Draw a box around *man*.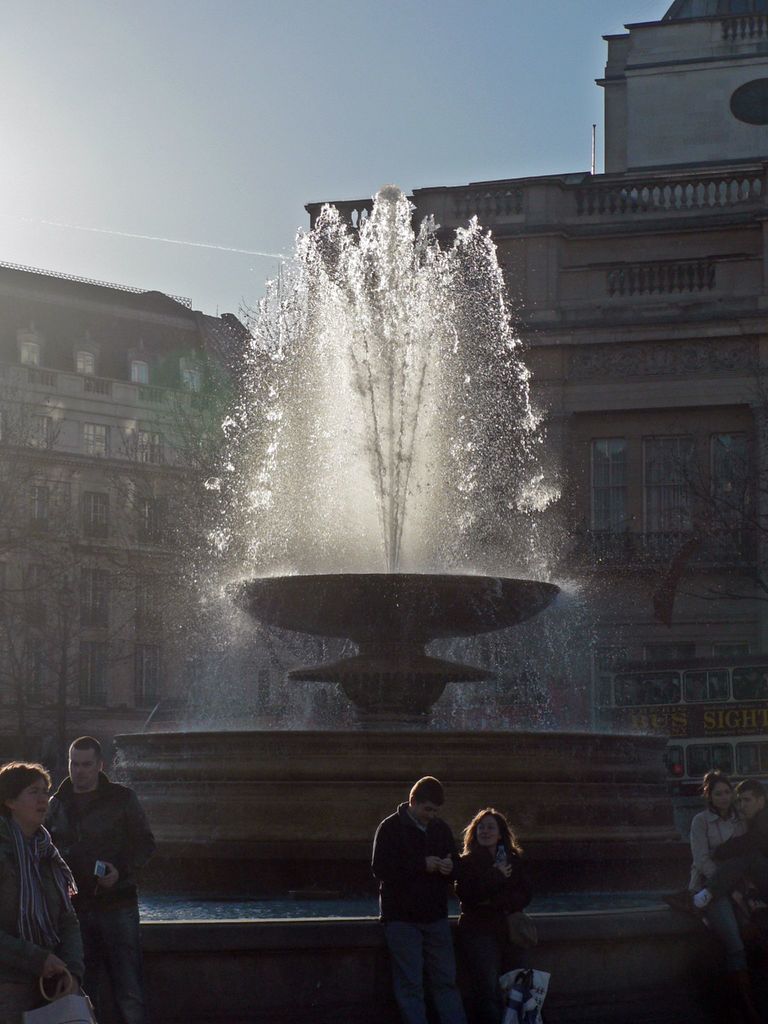
crop(31, 734, 158, 1010).
